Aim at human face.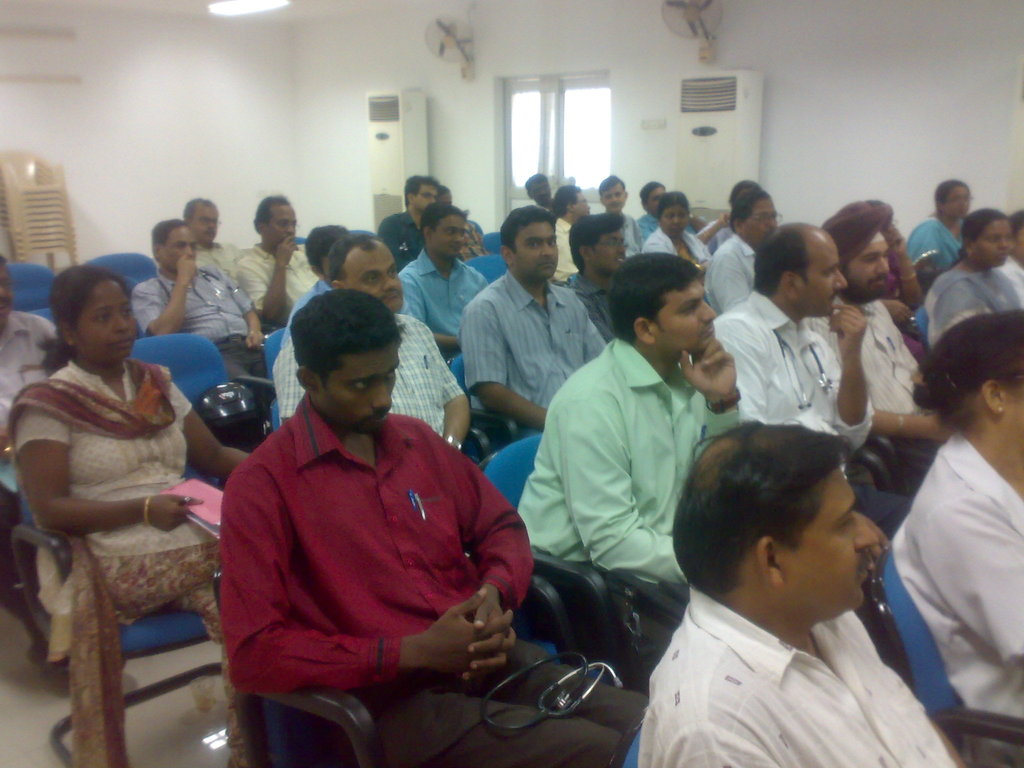
Aimed at l=346, t=249, r=402, b=311.
